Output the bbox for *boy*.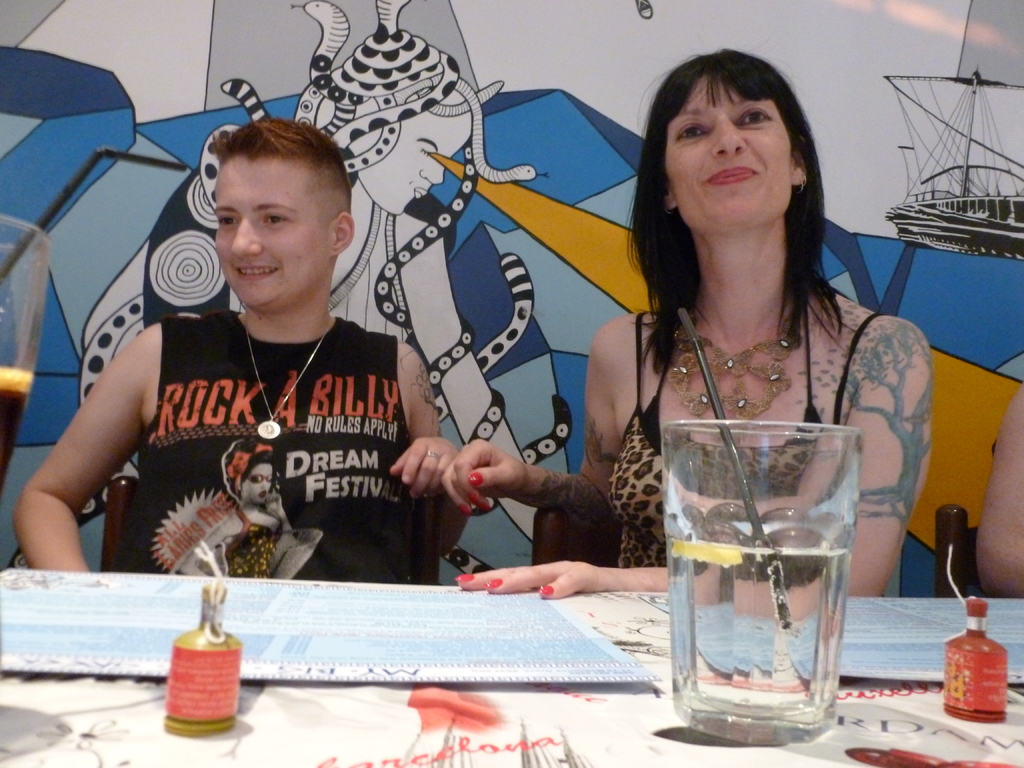
BBox(16, 120, 458, 603).
